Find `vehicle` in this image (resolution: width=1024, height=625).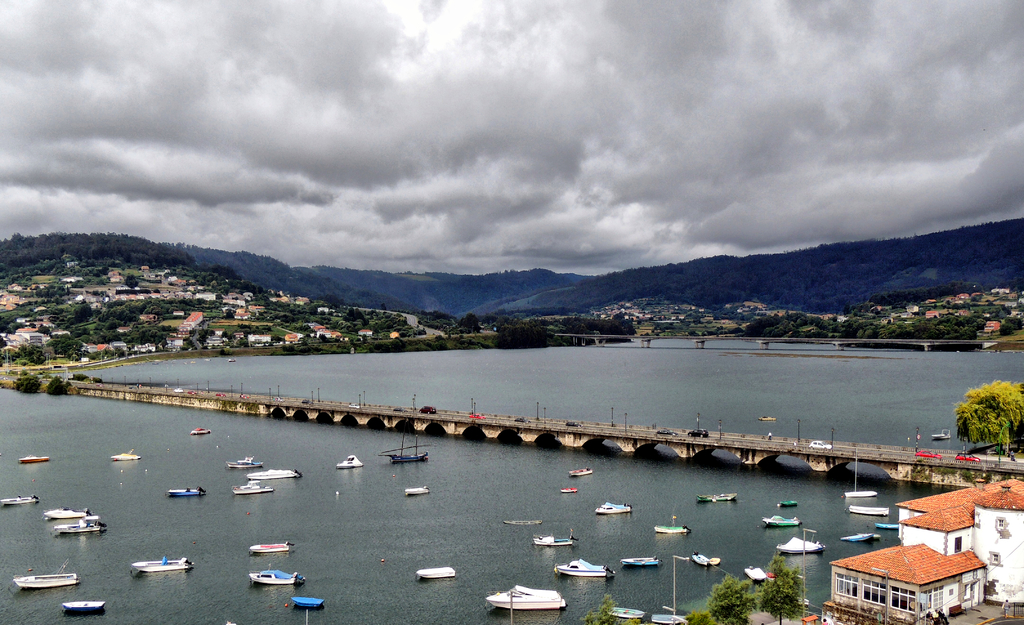
244, 539, 294, 556.
